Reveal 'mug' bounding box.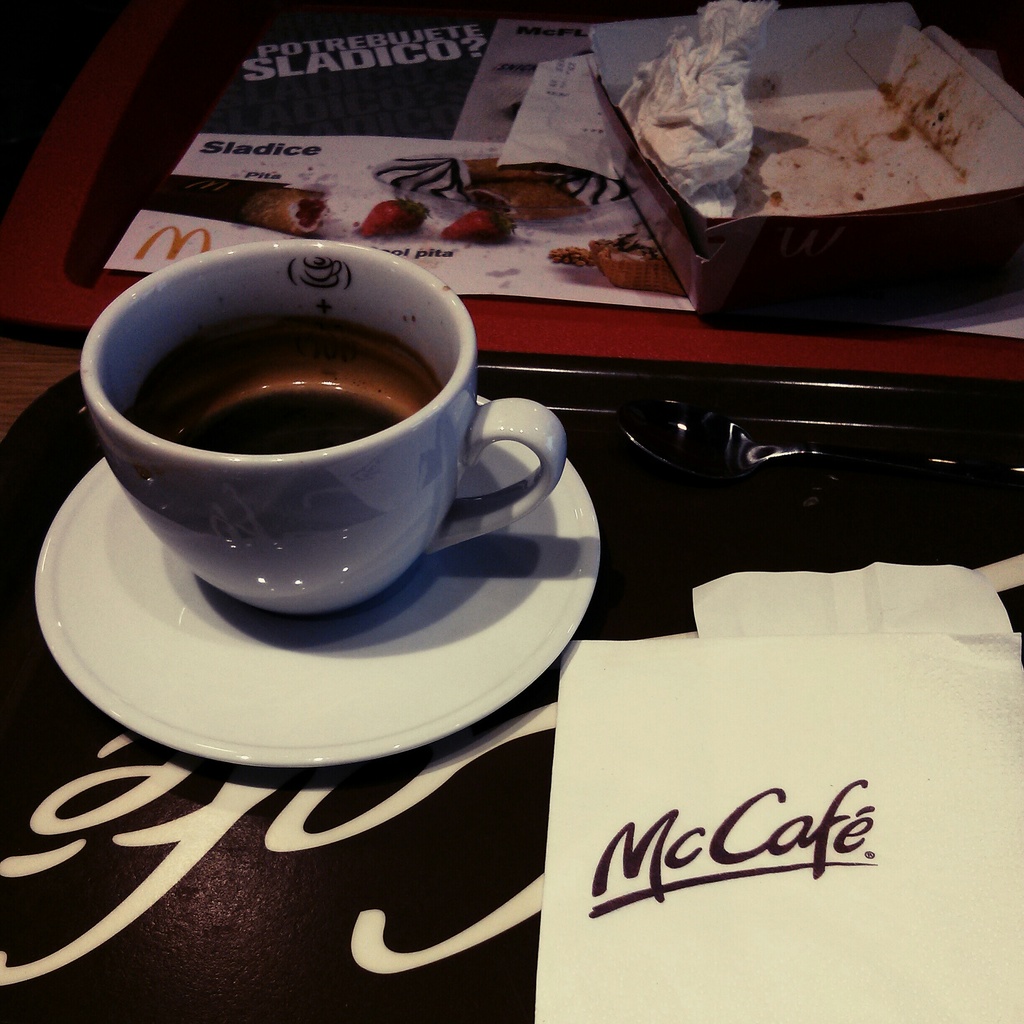
Revealed: 80, 244, 566, 619.
